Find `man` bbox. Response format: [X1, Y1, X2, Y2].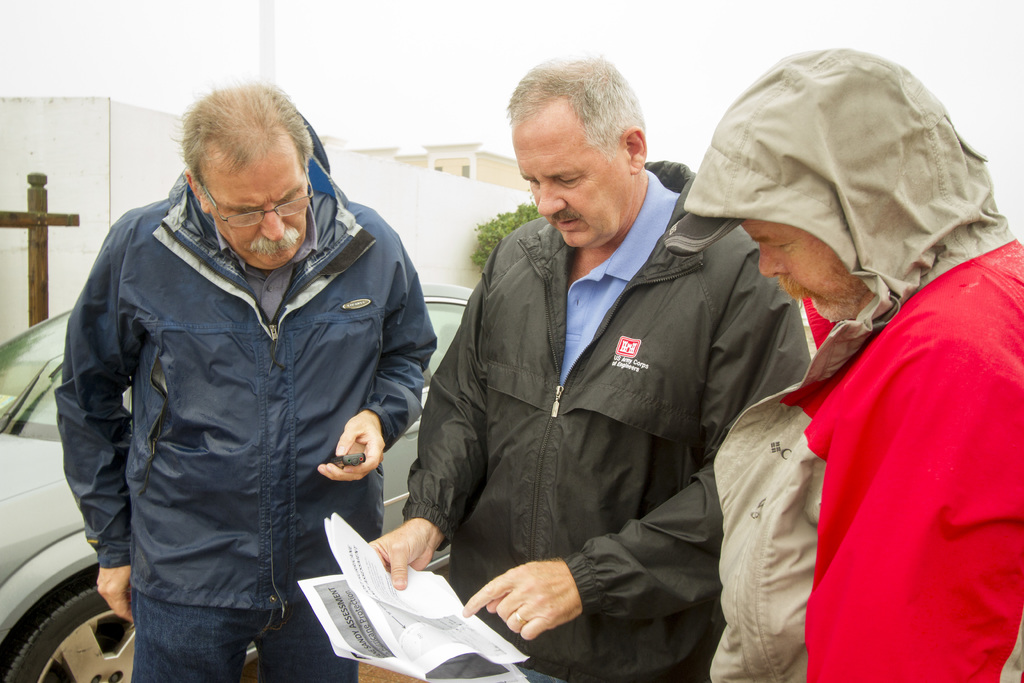
[399, 64, 838, 677].
